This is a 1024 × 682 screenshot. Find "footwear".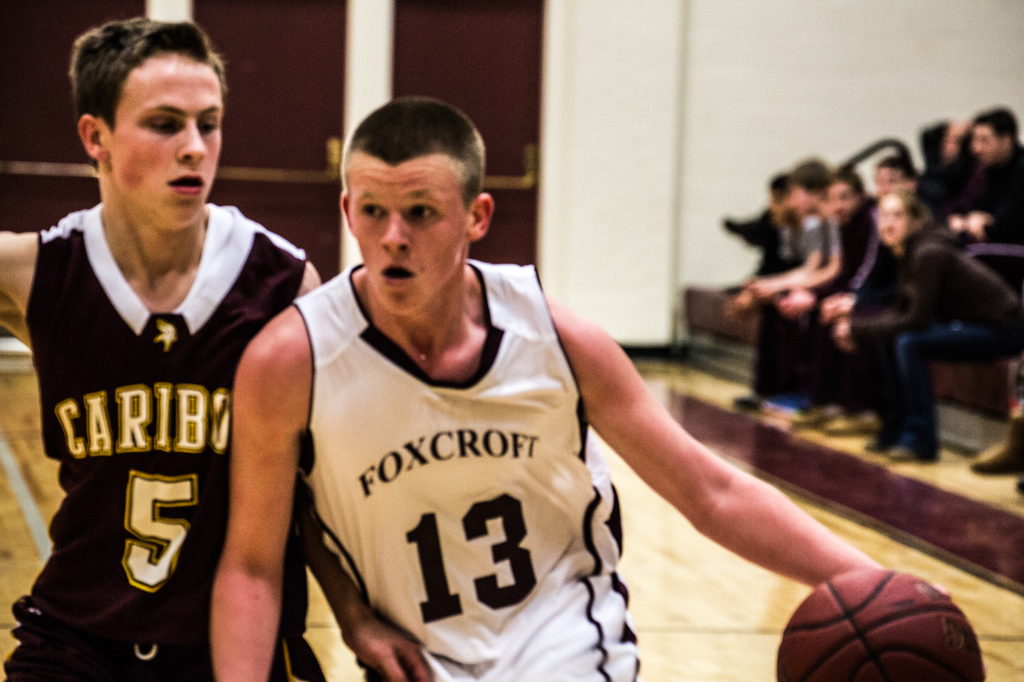
Bounding box: box=[887, 437, 914, 462].
